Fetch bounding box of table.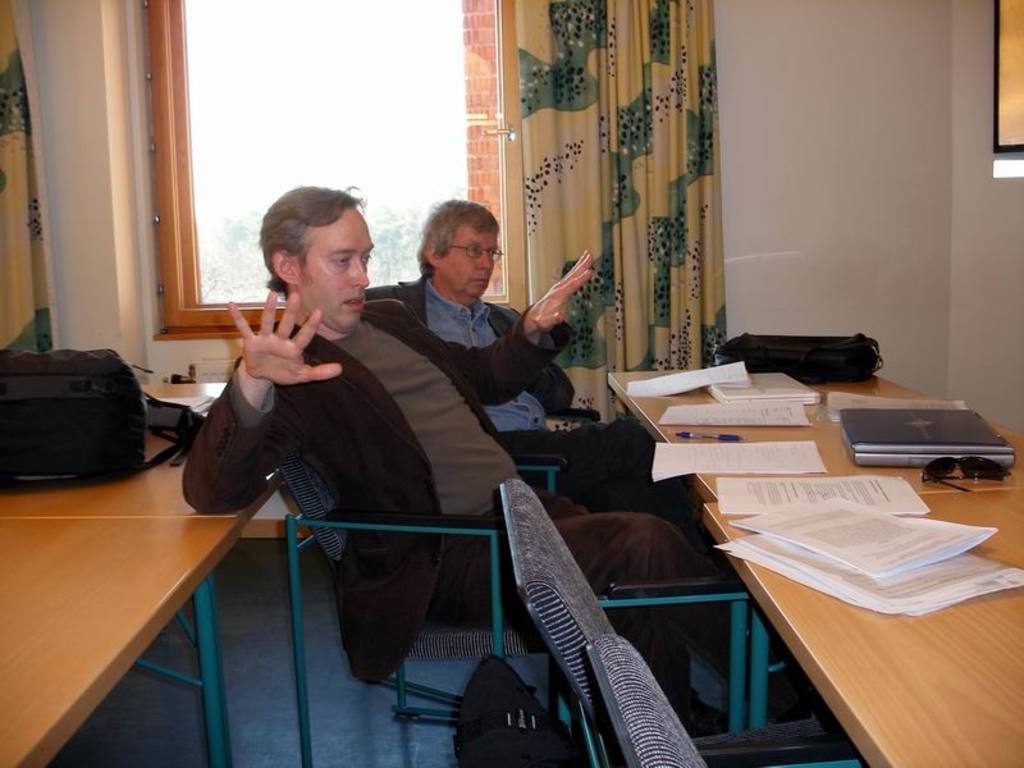
Bbox: 613,372,1023,502.
